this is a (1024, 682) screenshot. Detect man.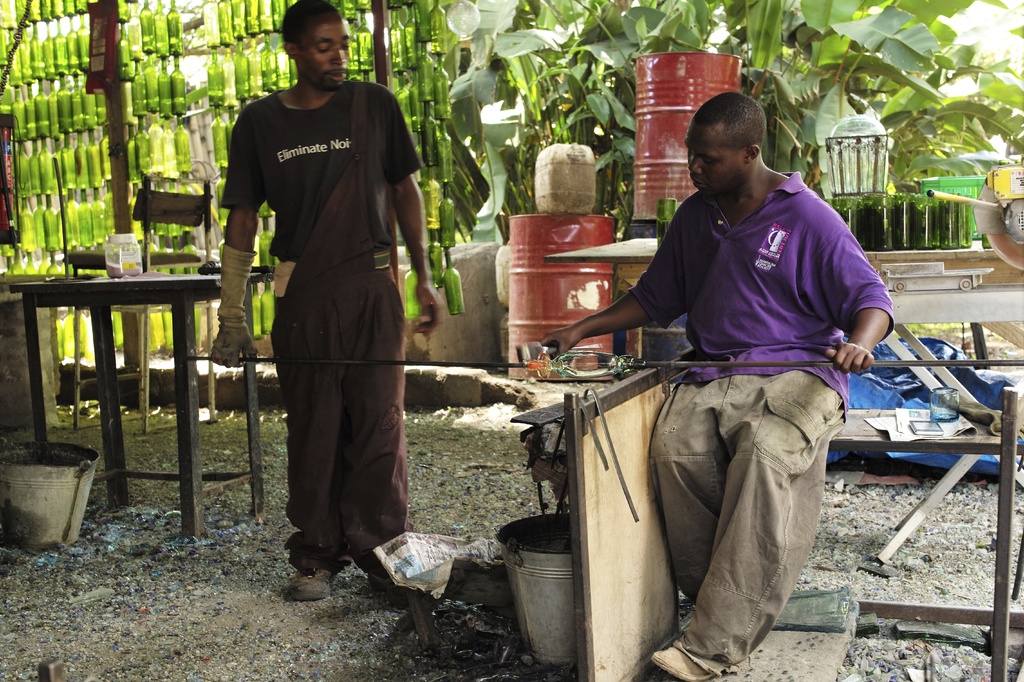
568/90/893/649.
